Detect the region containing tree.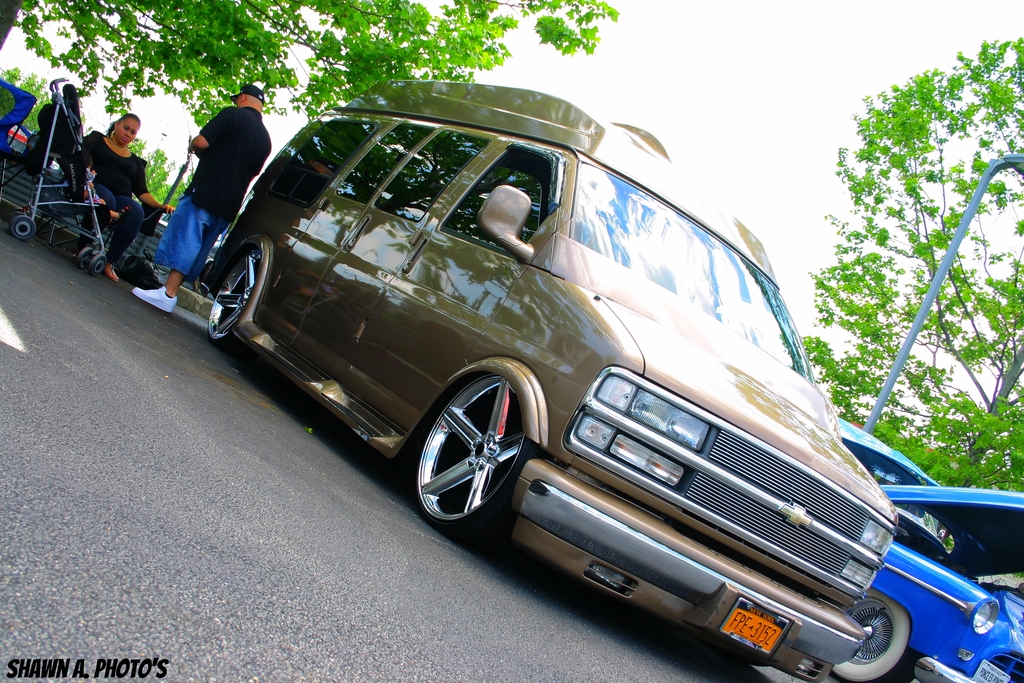
crop(804, 38, 1023, 484).
